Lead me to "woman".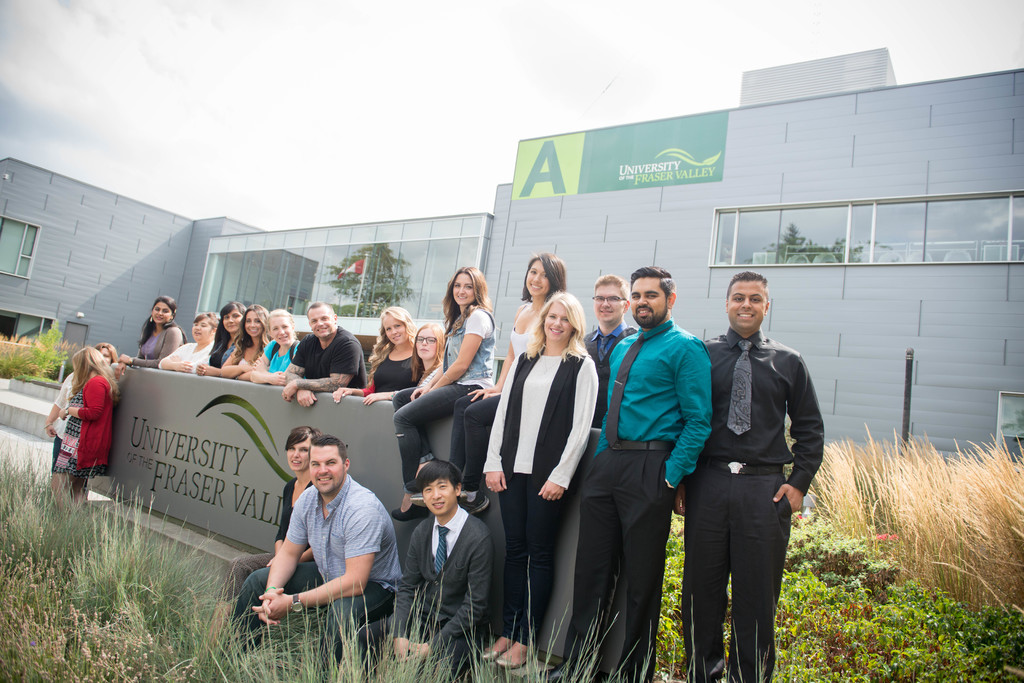
Lead to {"left": 454, "top": 253, "right": 570, "bottom": 514}.
